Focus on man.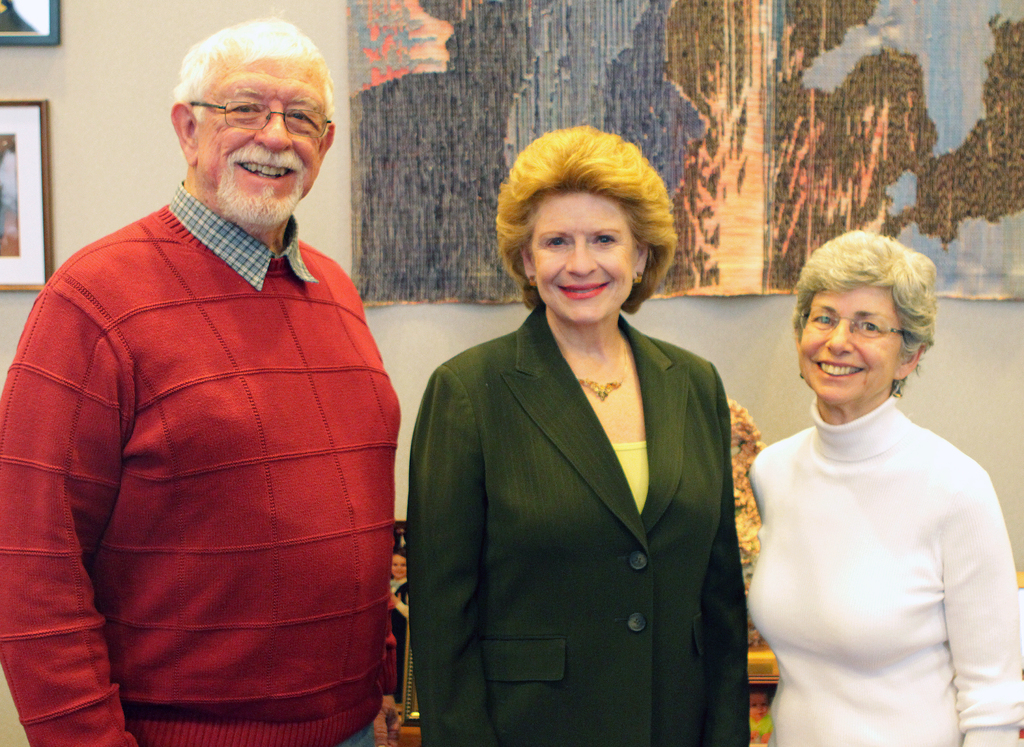
Focused at bbox(0, 20, 404, 746).
